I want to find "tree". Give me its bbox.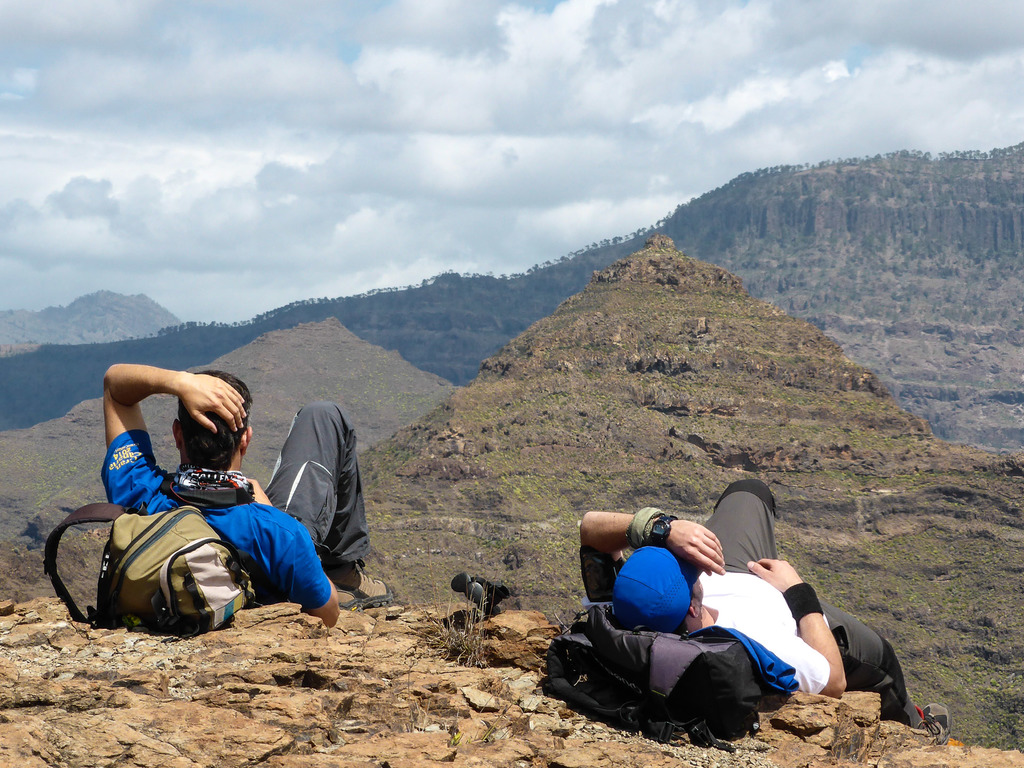
123, 332, 136, 345.
